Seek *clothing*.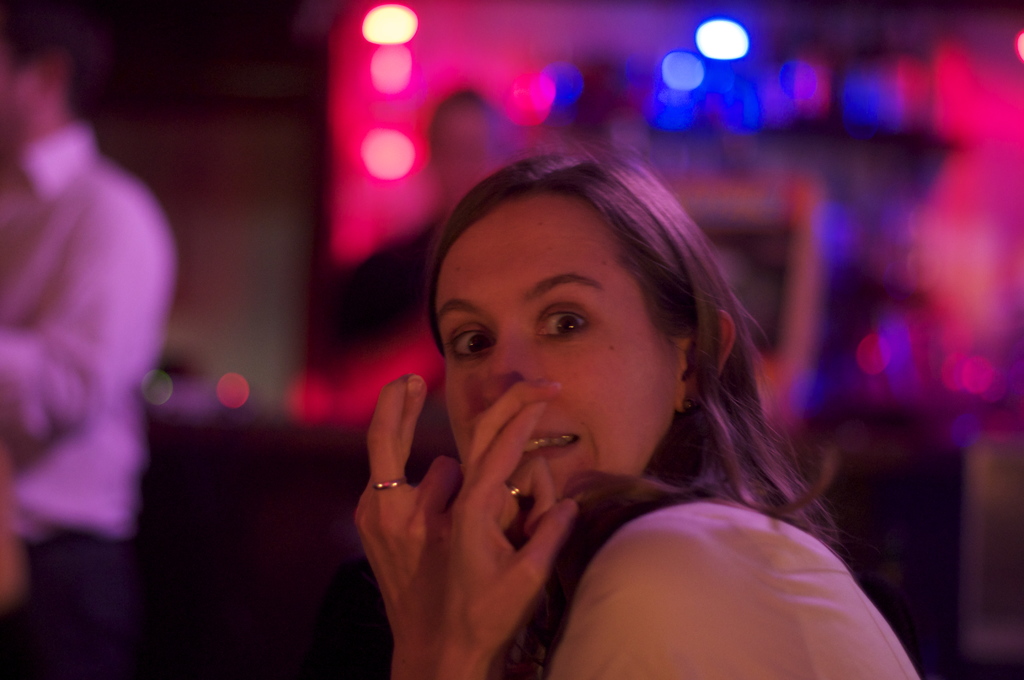
552:500:942:679.
